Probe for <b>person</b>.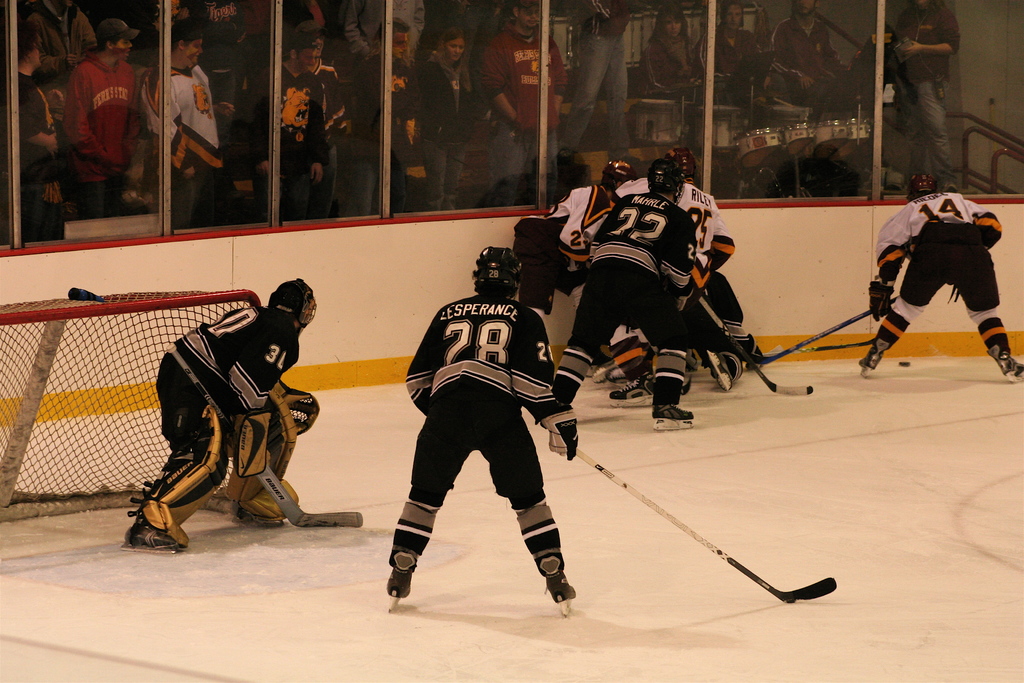
Probe result: box=[552, 156, 696, 431].
